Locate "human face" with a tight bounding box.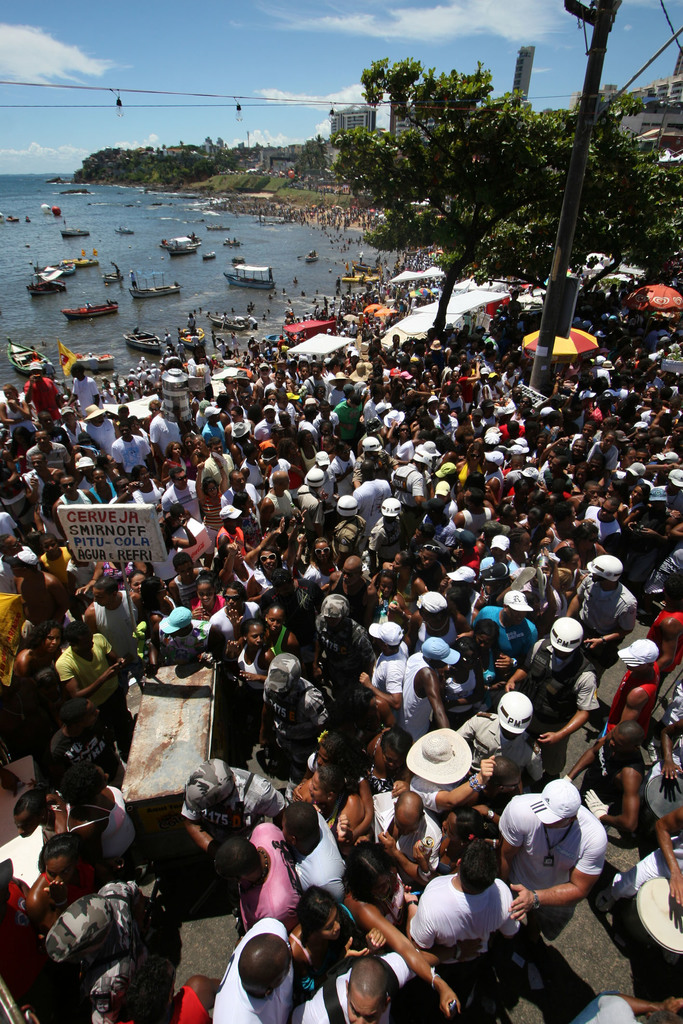
[left=509, top=607, right=527, bottom=625].
